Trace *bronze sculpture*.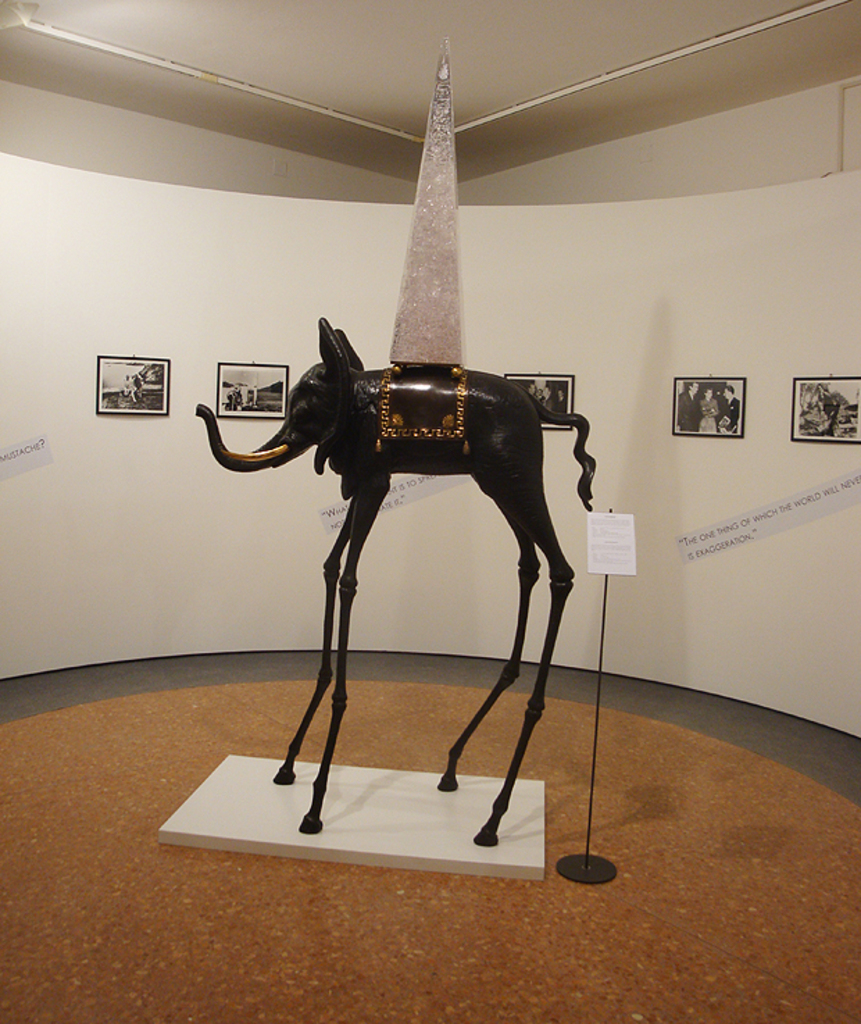
Traced to 200,279,589,857.
